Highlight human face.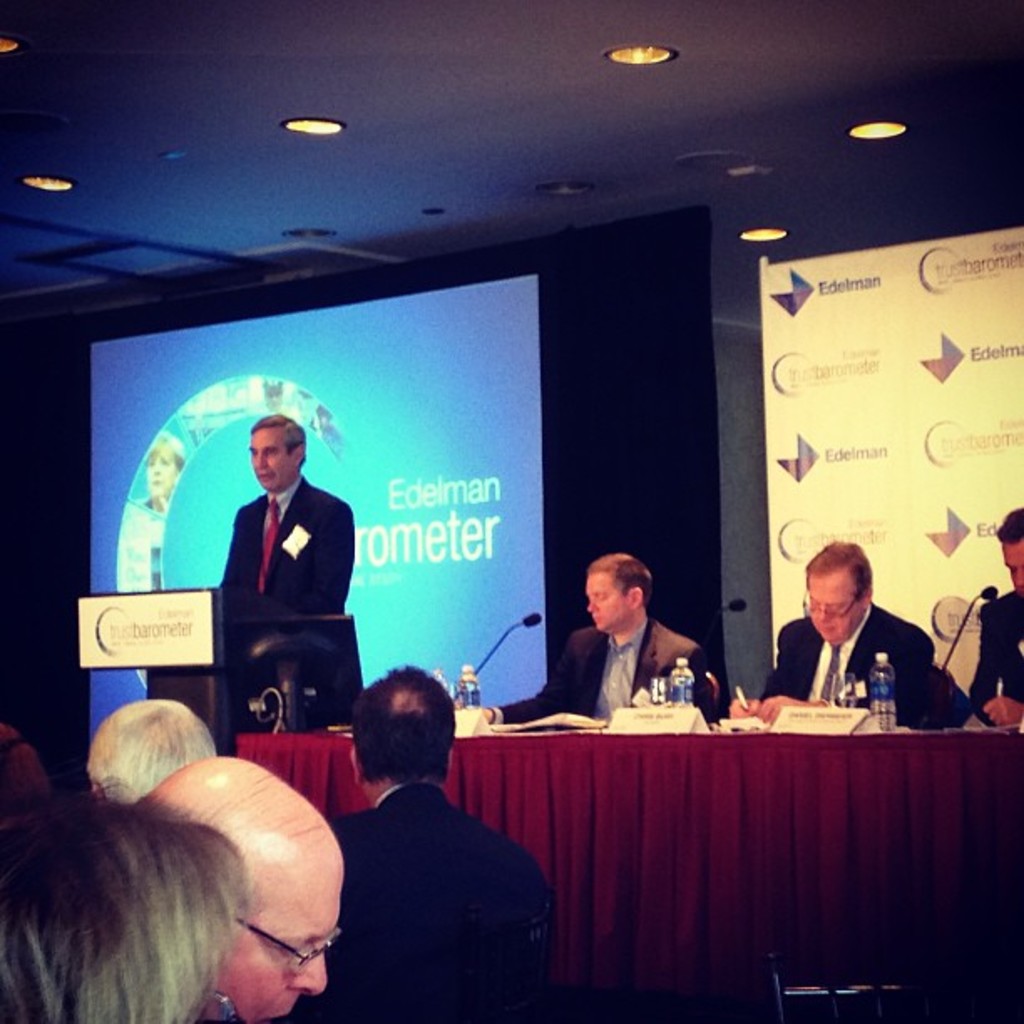
Highlighted region: box(1002, 539, 1022, 599).
